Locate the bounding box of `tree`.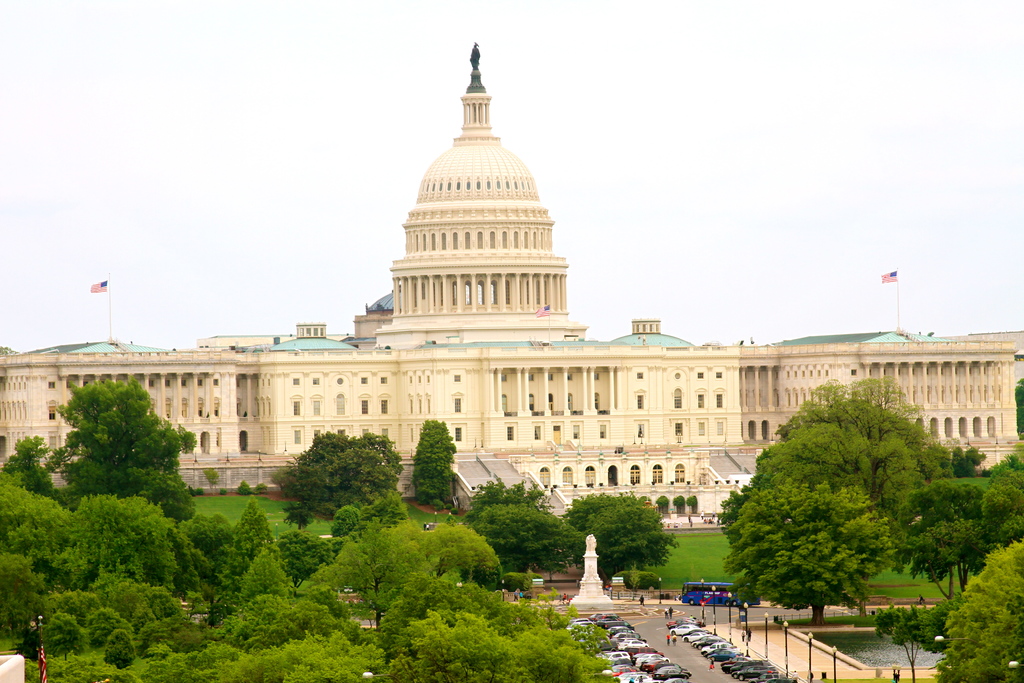
Bounding box: crop(106, 632, 137, 674).
